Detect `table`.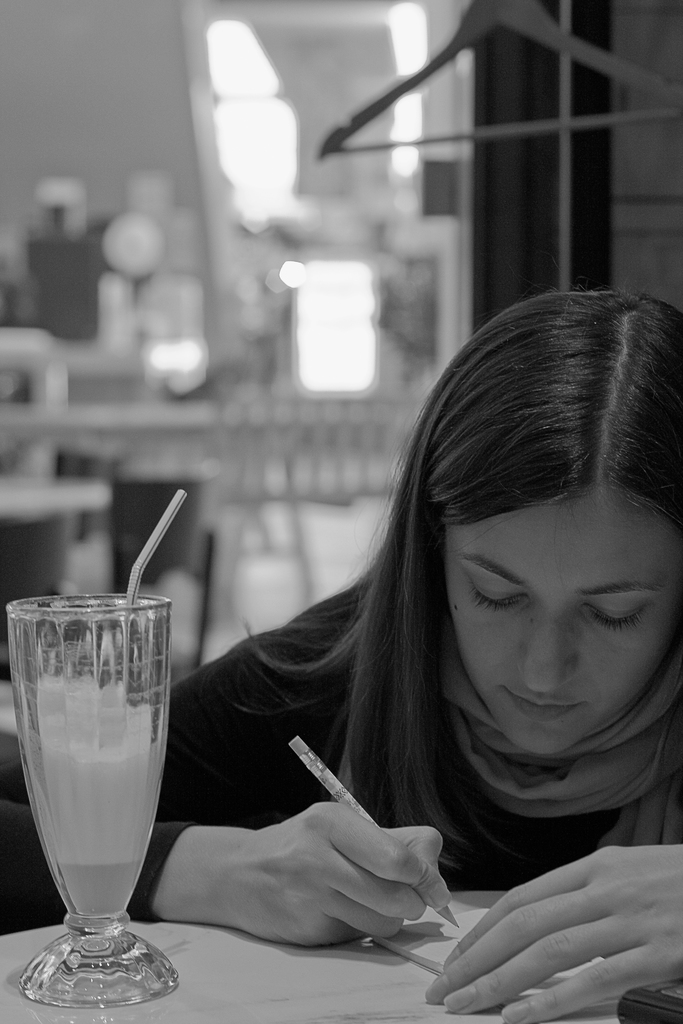
Detected at 7 892 682 1023.
